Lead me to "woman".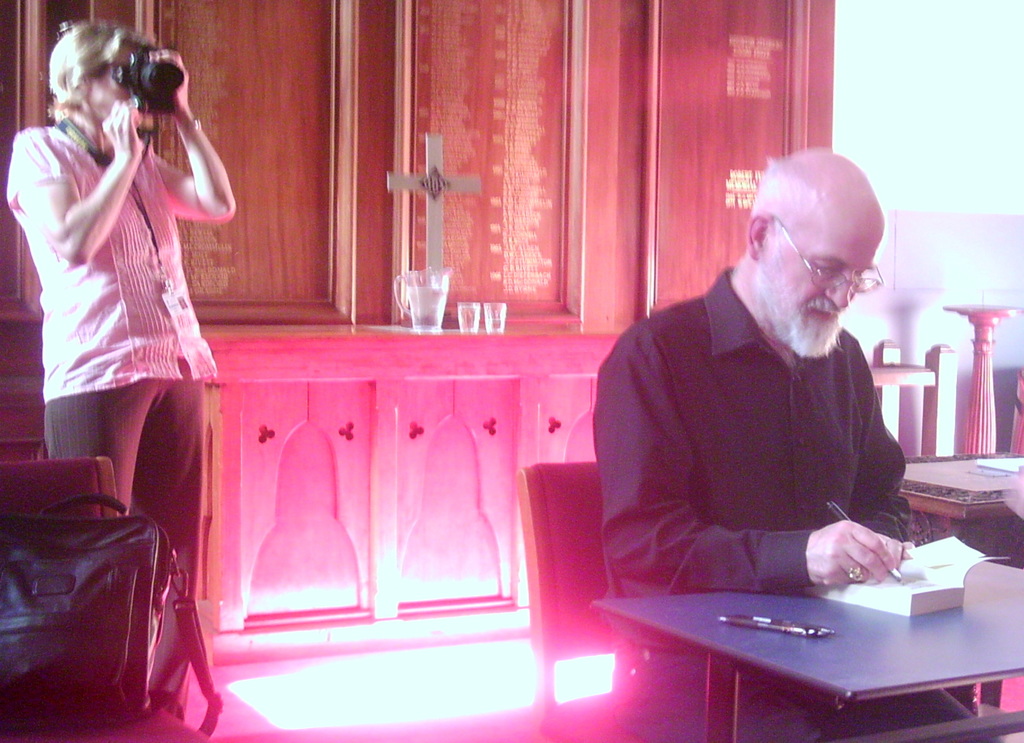
Lead to rect(8, 13, 242, 506).
